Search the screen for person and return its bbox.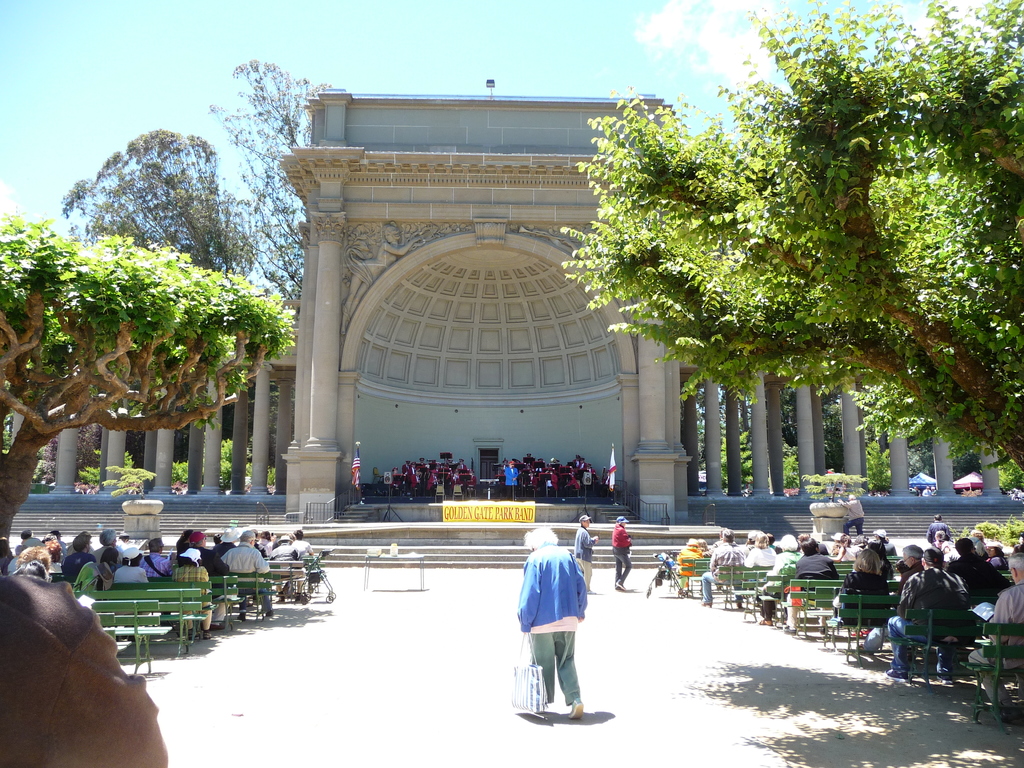
Found: 746/528/772/605.
